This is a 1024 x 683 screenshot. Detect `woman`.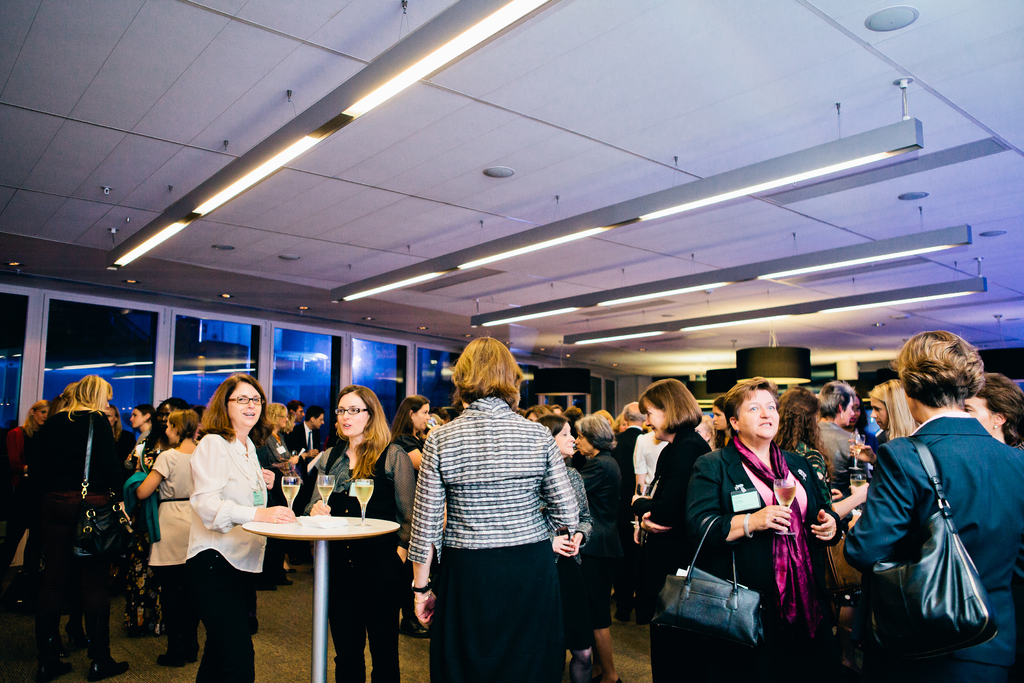
46/373/133/680.
